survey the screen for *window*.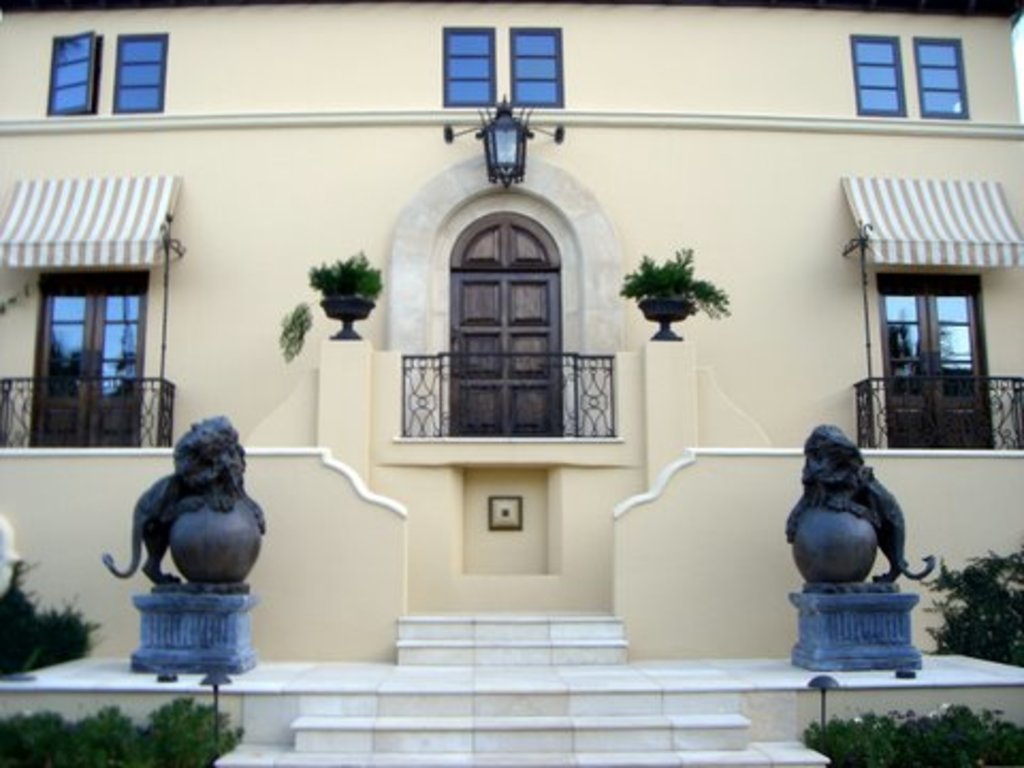
Survey found: l=439, t=26, r=499, b=105.
